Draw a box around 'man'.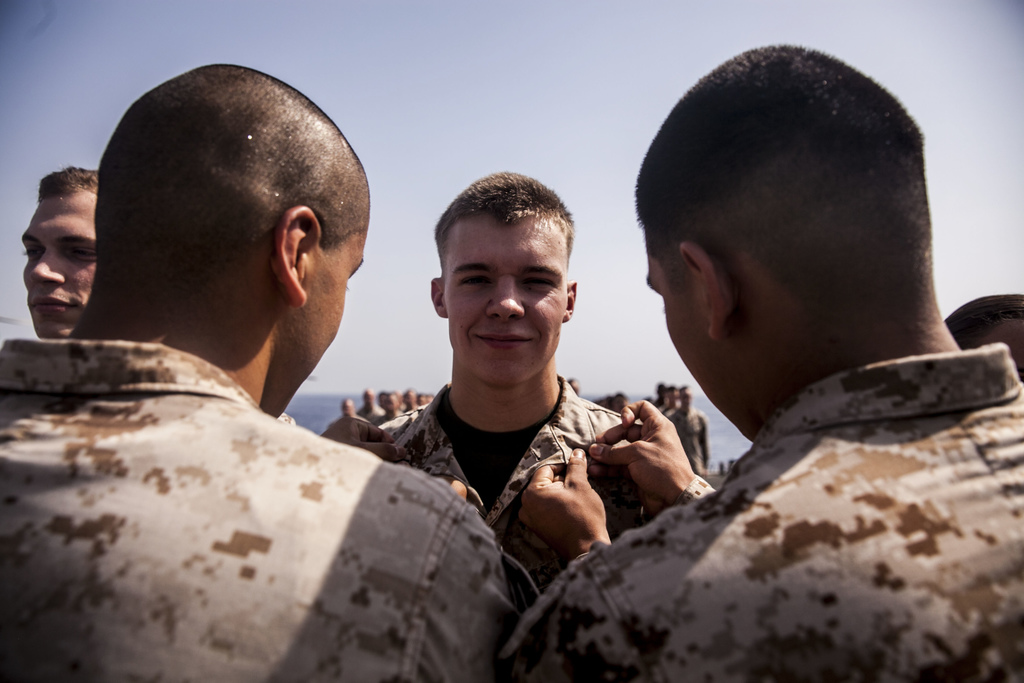
box=[20, 163, 99, 338].
